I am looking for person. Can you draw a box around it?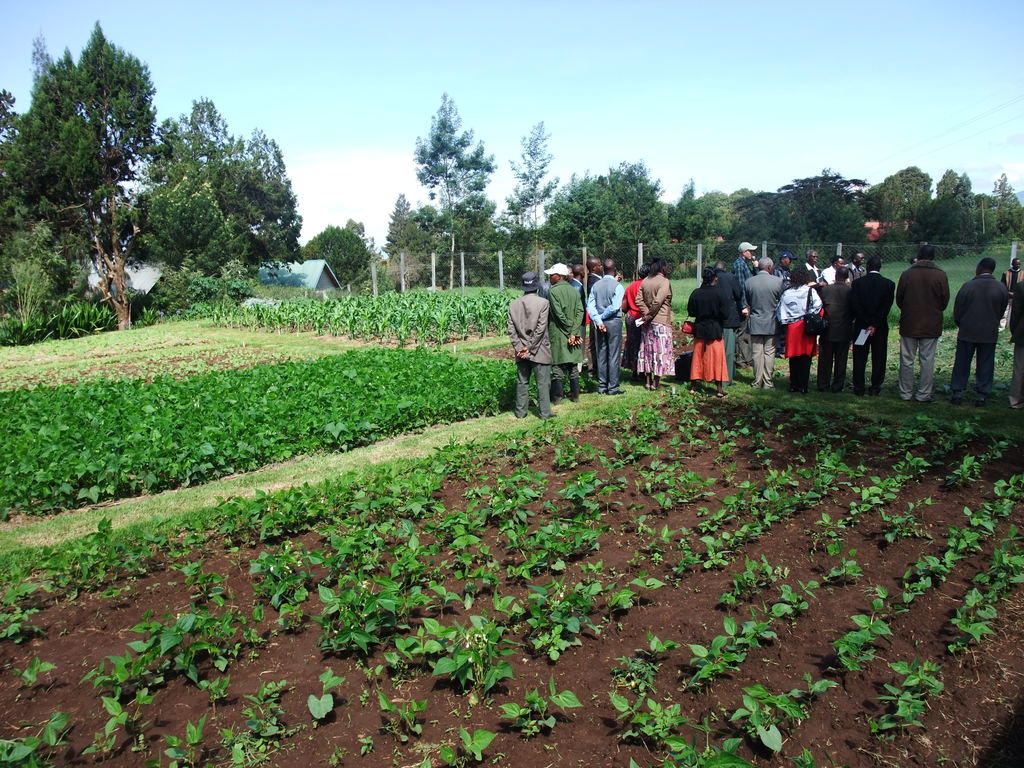
Sure, the bounding box is [left=892, top=240, right=954, bottom=404].
